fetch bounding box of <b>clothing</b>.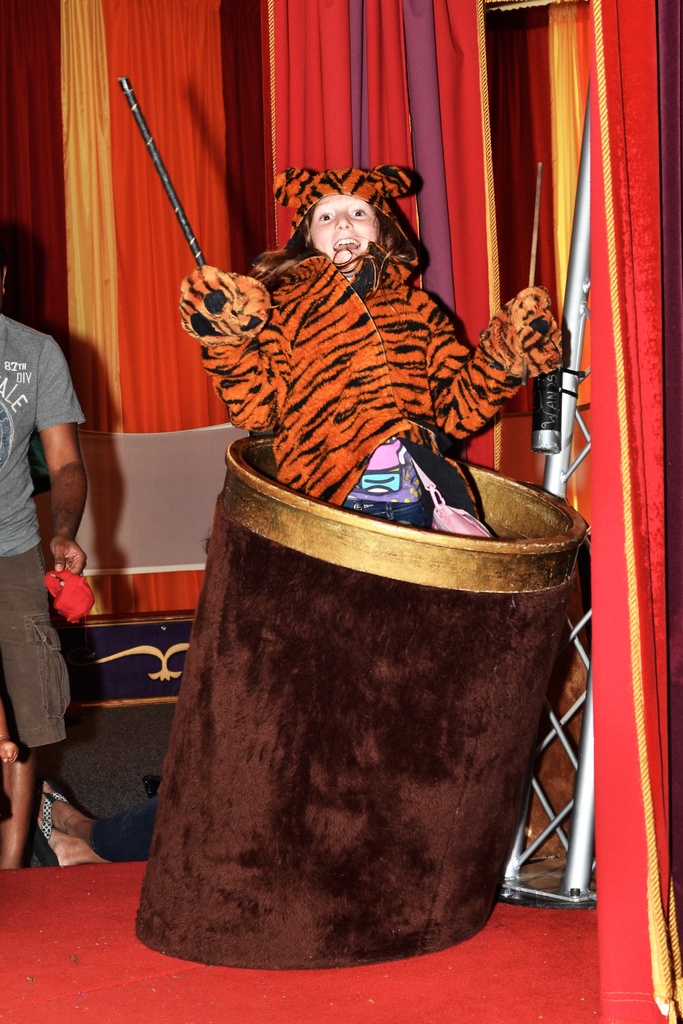
Bbox: 0 312 86 751.
